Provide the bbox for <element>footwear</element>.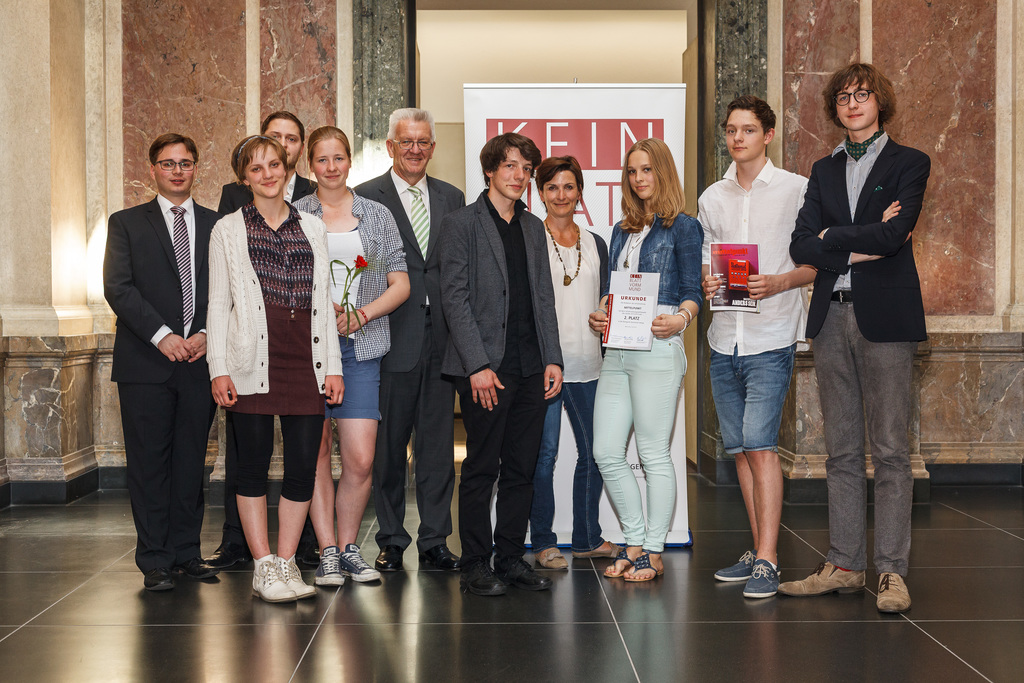
[left=372, top=541, right=409, bottom=571].
